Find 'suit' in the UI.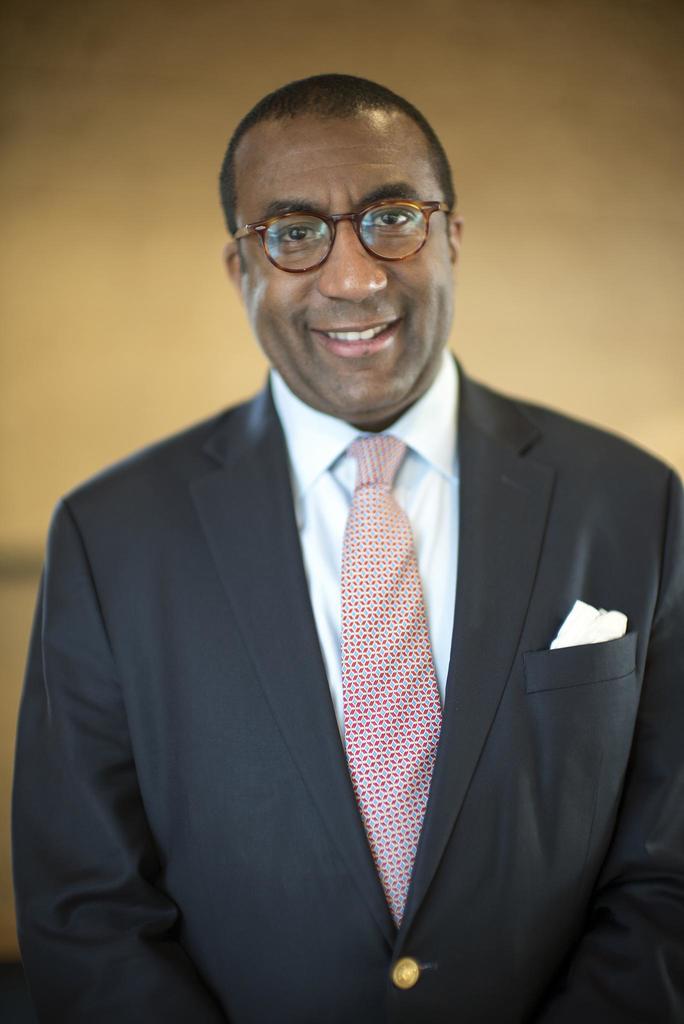
UI element at BBox(26, 221, 647, 1016).
